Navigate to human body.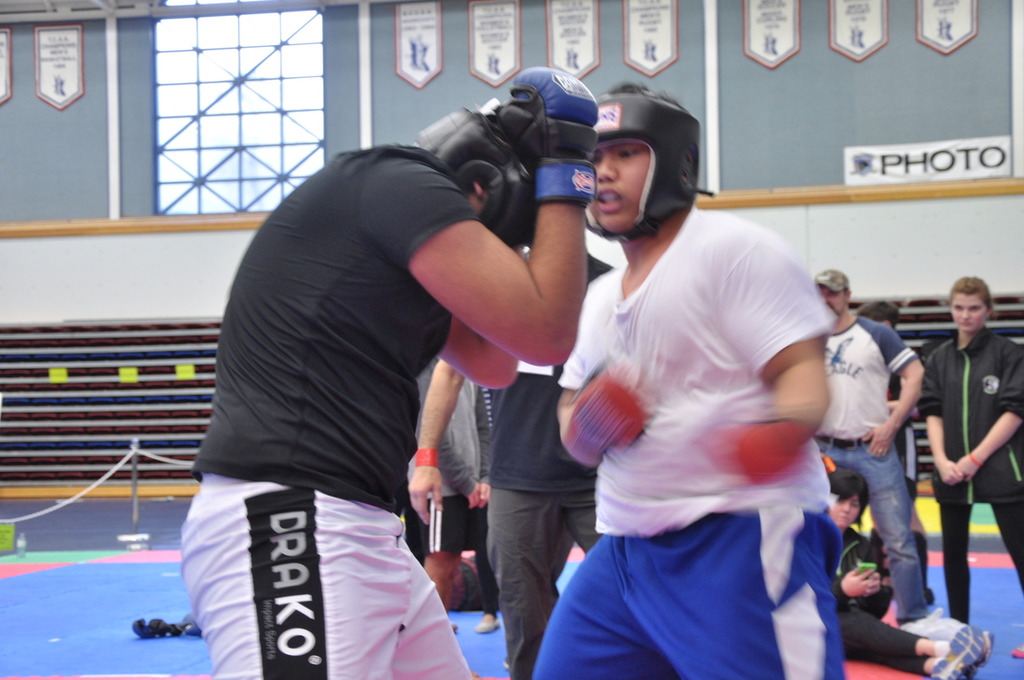
Navigation target: left=406, top=345, right=507, bottom=645.
